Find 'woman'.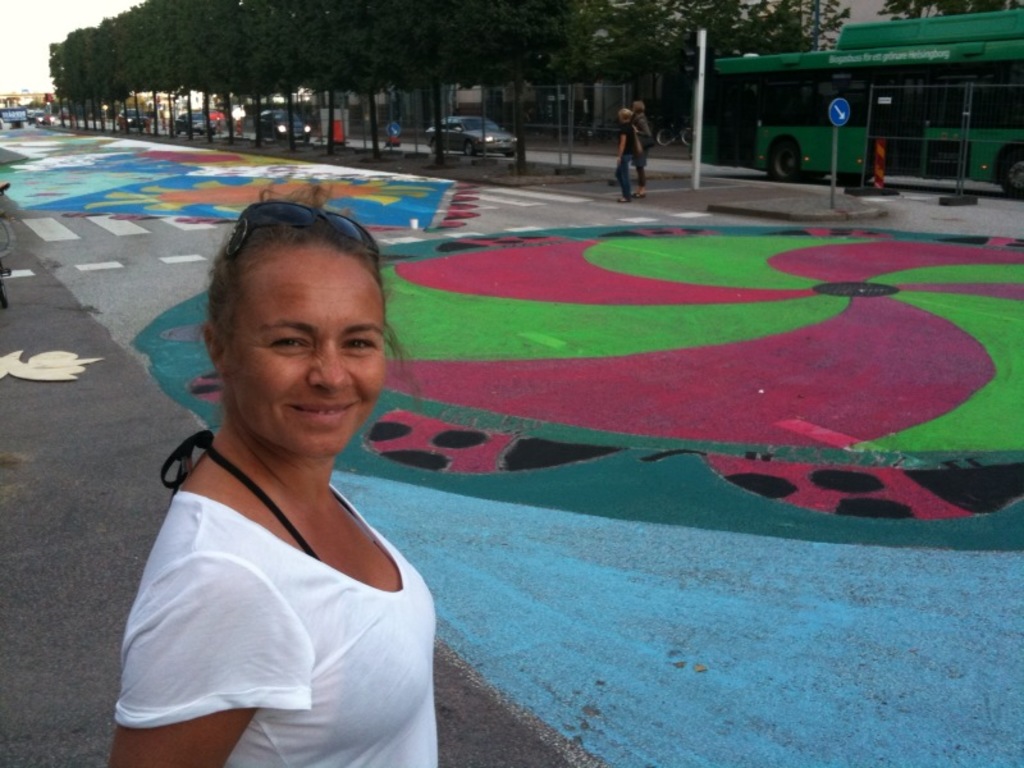
Rect(613, 110, 643, 202).
